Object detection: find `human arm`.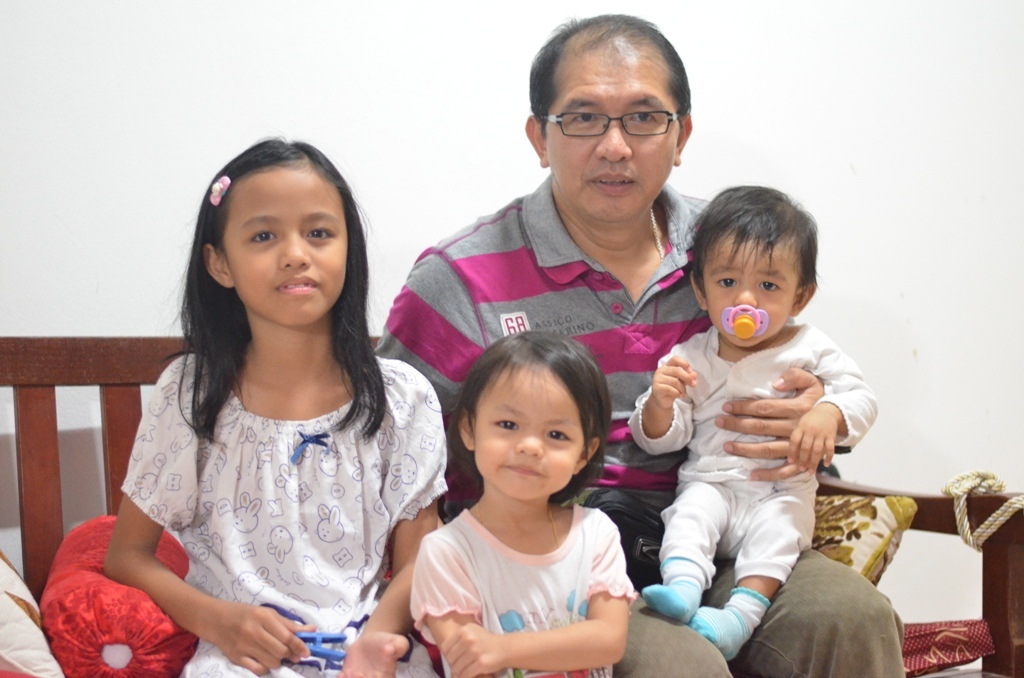
{"x1": 428, "y1": 505, "x2": 639, "y2": 677}.
